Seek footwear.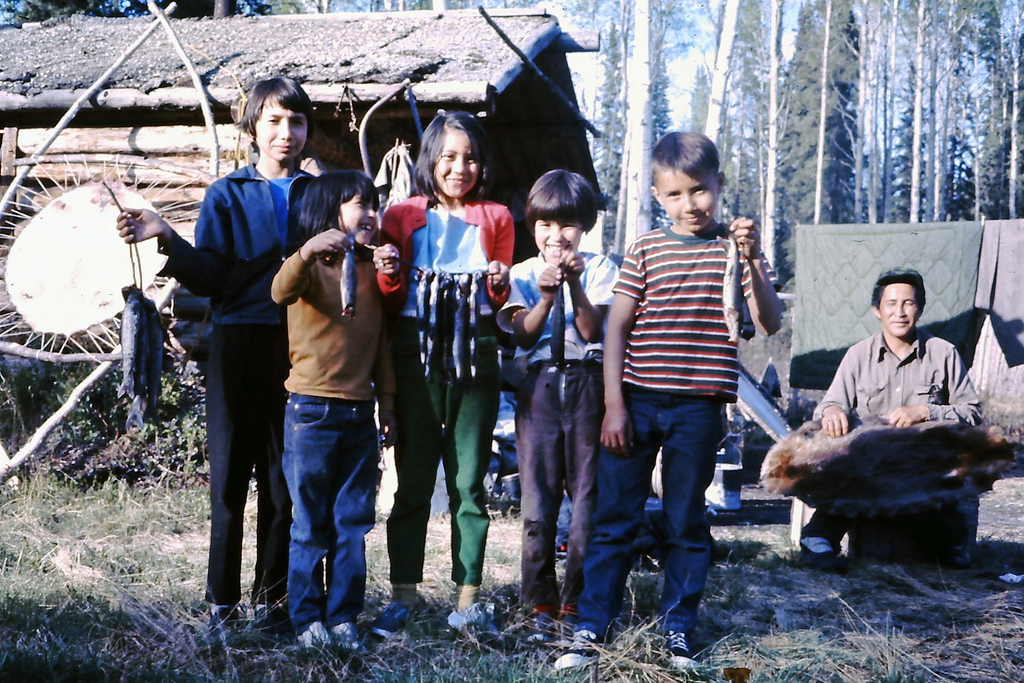
pyautogui.locateOnScreen(552, 629, 600, 667).
